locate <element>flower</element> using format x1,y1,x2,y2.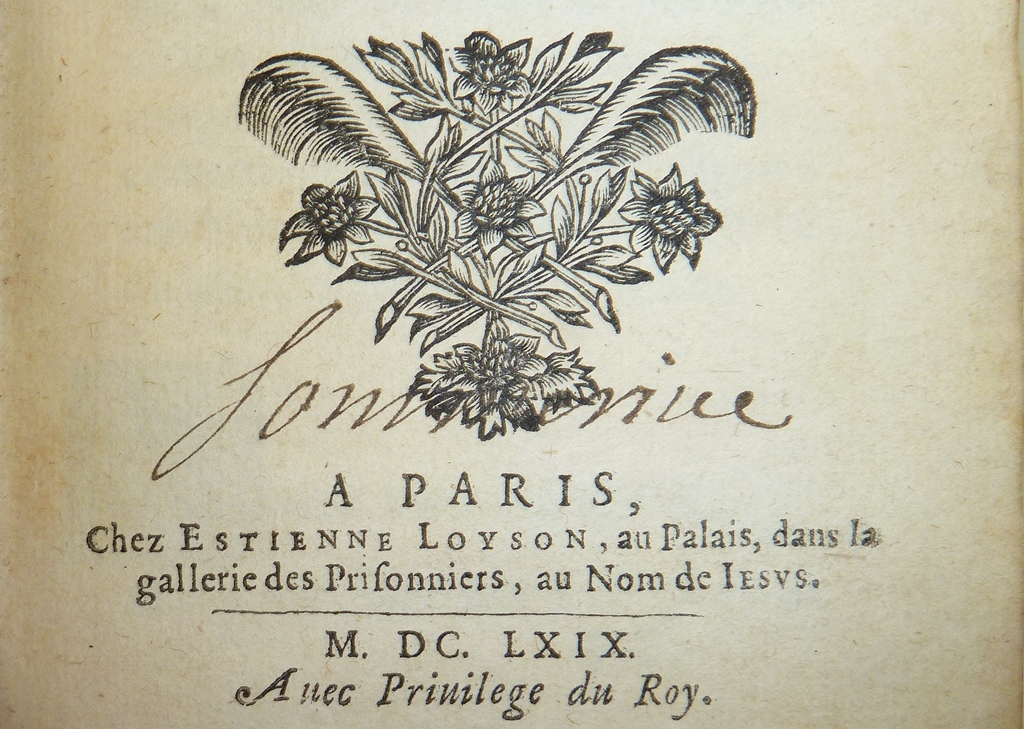
279,170,380,268.
